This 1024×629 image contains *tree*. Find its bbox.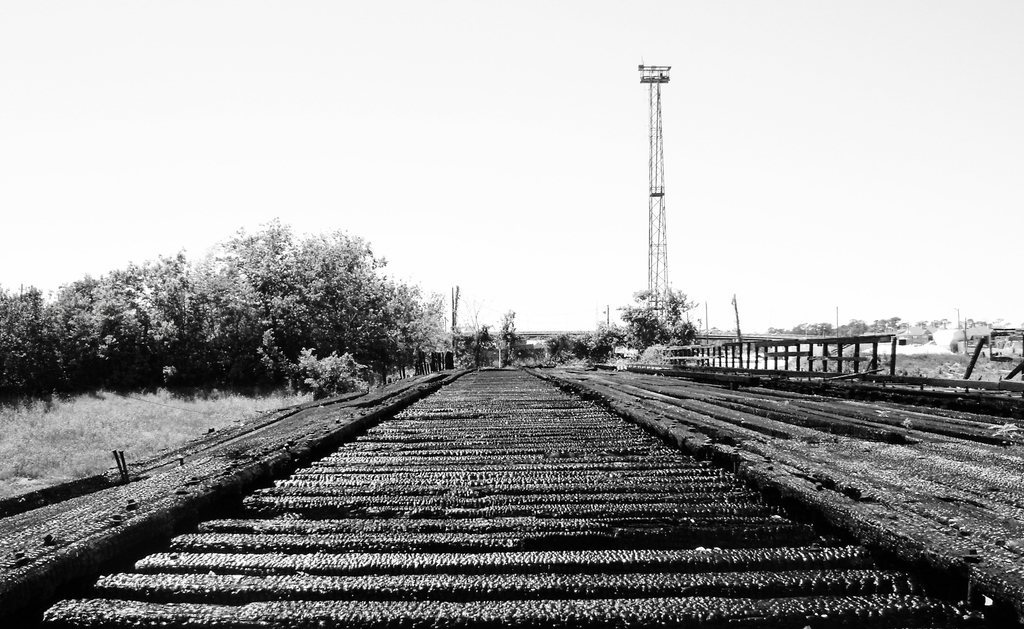
(left=214, top=257, right=282, bottom=372).
